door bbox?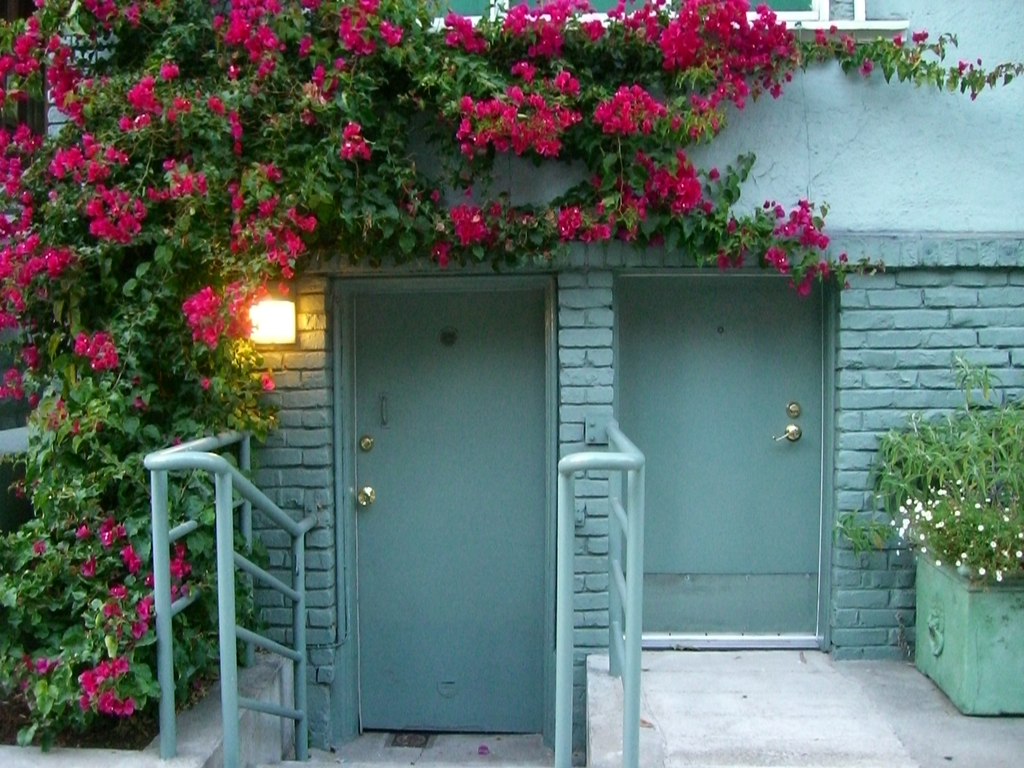
region(620, 281, 815, 637)
